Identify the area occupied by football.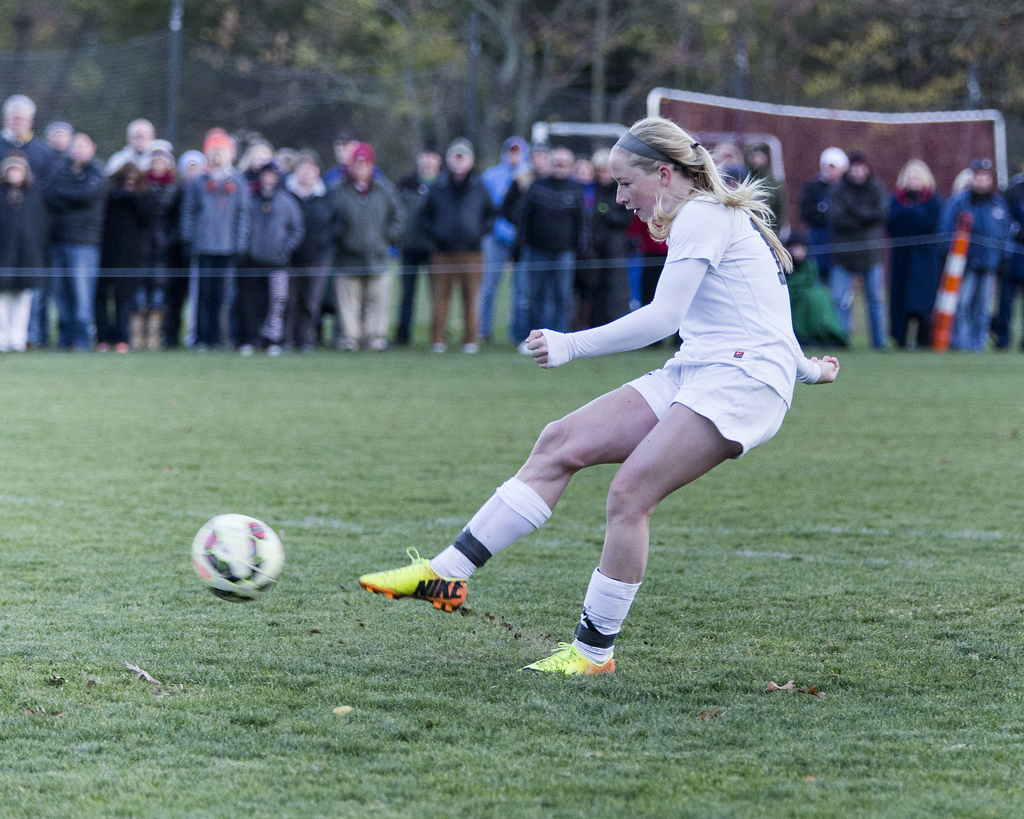
Area: <region>189, 511, 285, 603</region>.
